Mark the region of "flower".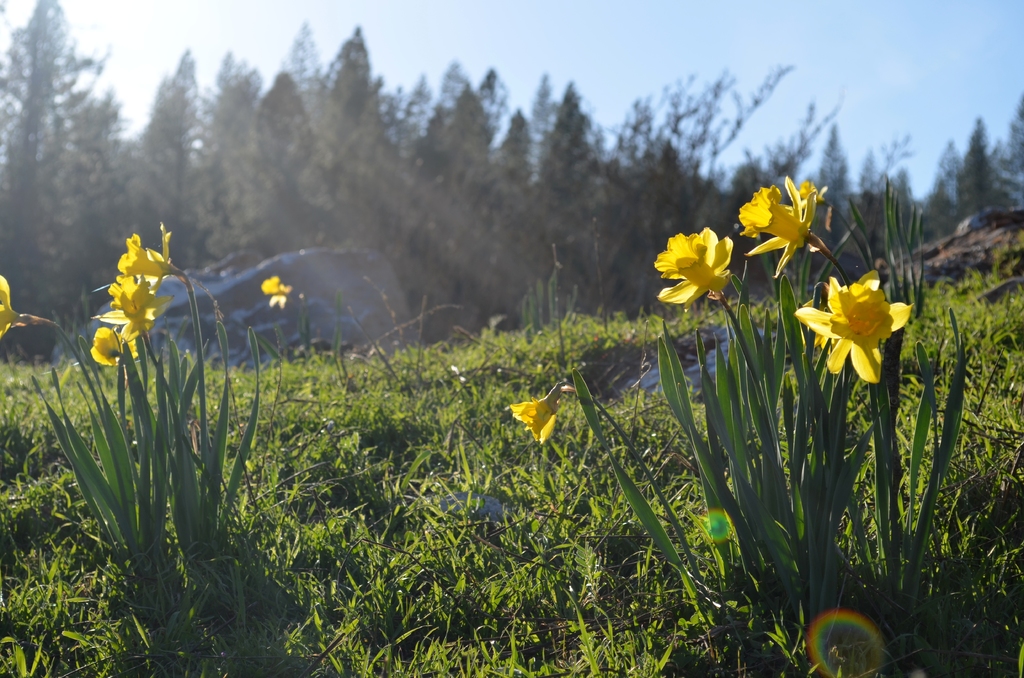
Region: bbox=[86, 321, 145, 364].
